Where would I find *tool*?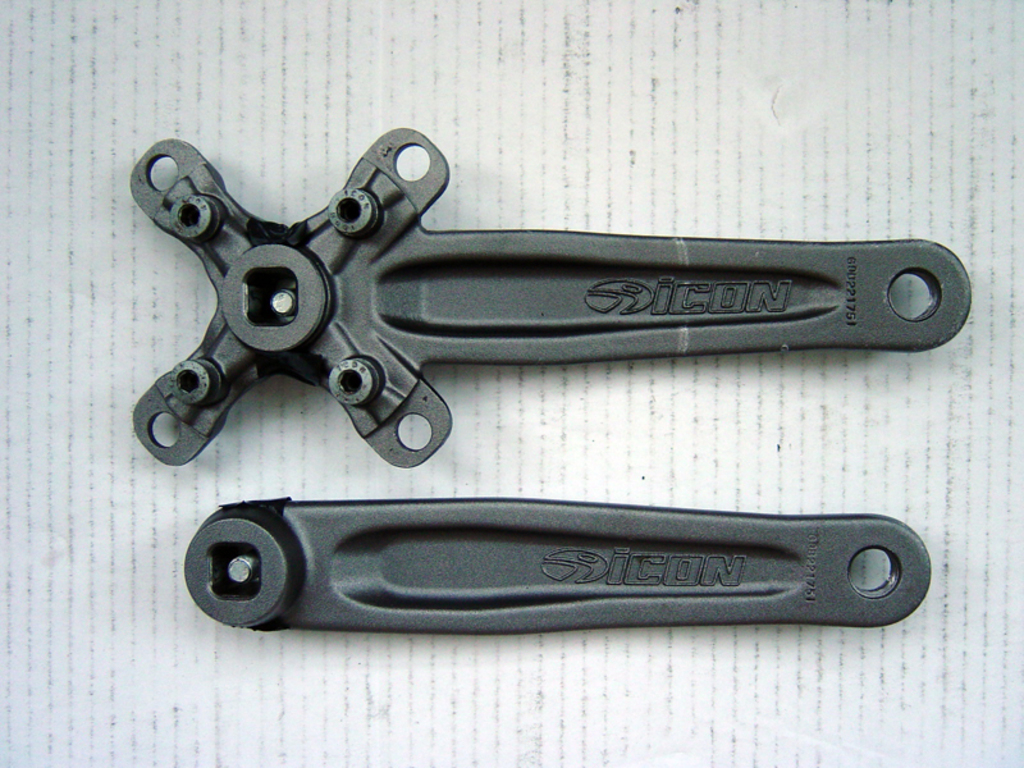
At <region>173, 493, 933, 630</region>.
